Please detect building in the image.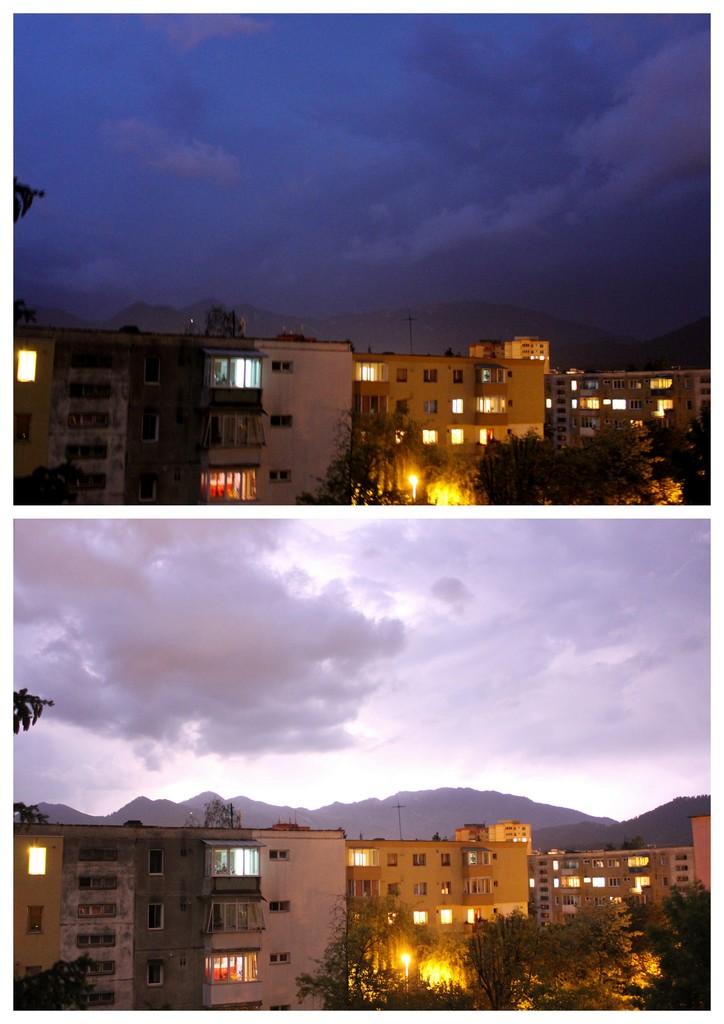
{"x1": 472, "y1": 337, "x2": 716, "y2": 506}.
